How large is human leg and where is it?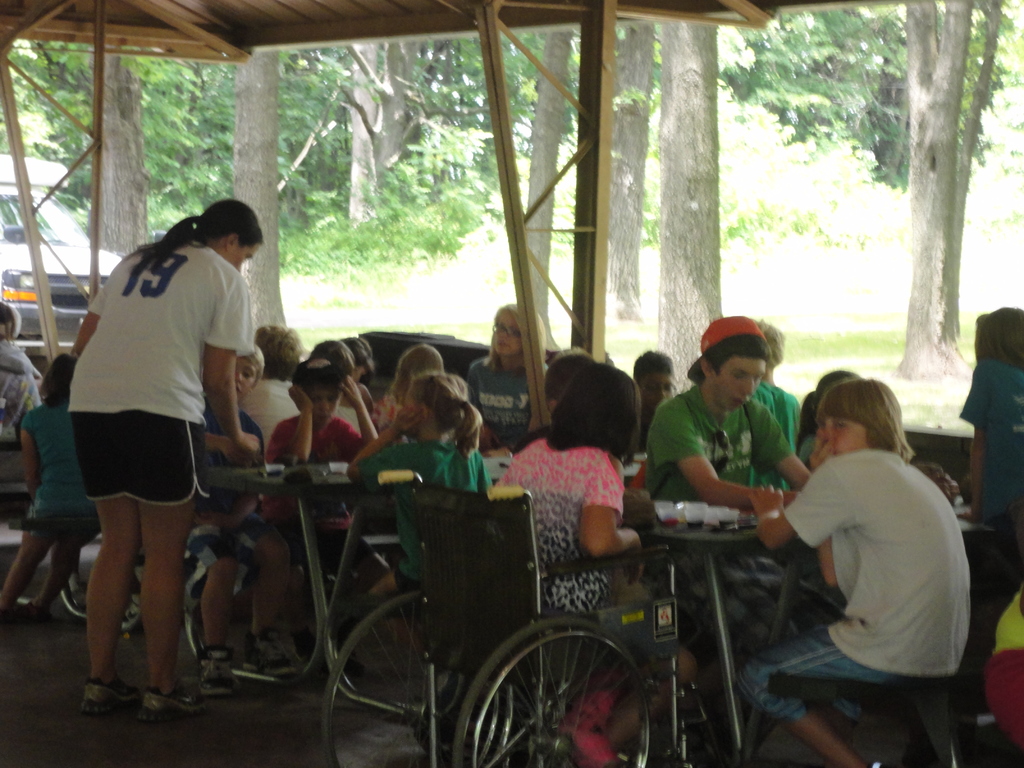
Bounding box: region(76, 412, 138, 714).
